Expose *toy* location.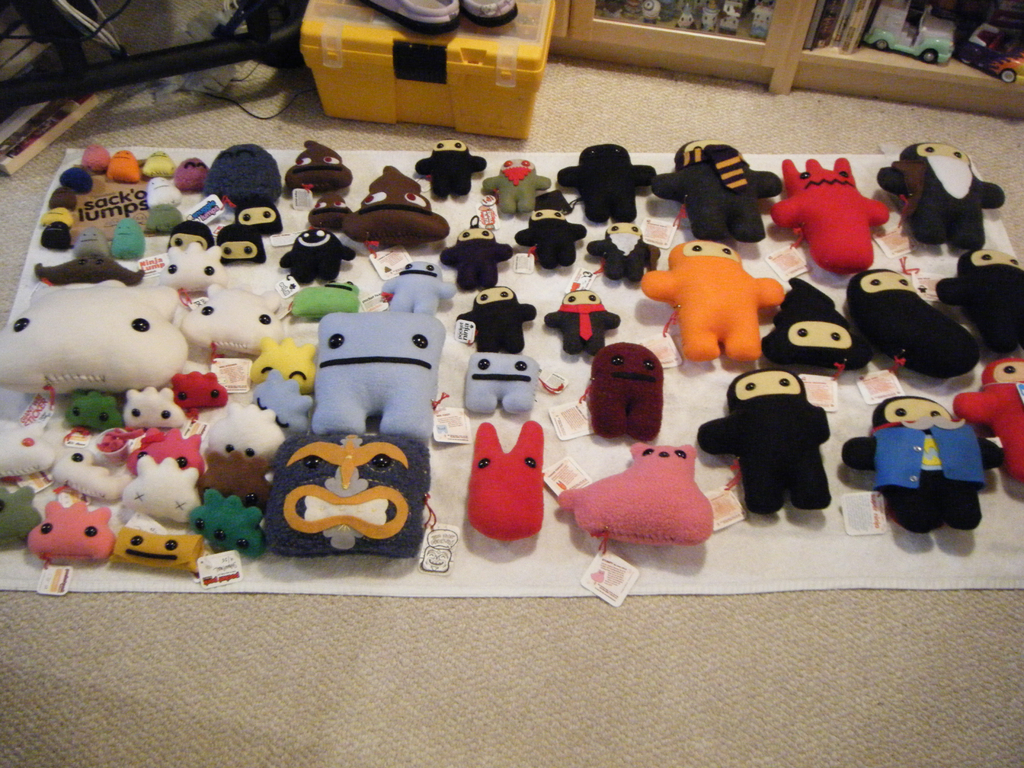
Exposed at [x1=1, y1=278, x2=188, y2=400].
